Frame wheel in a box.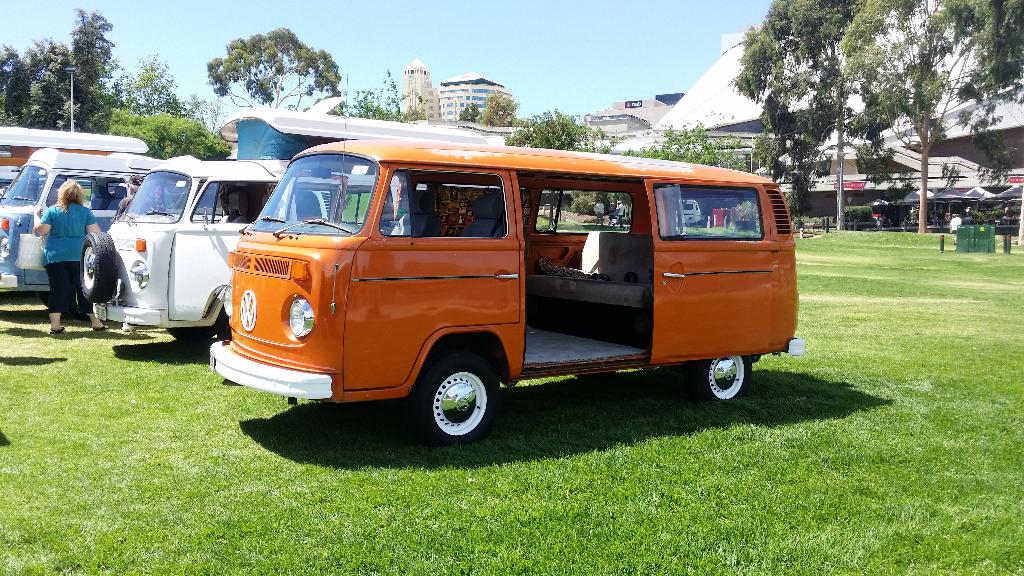
x1=418 y1=354 x2=498 y2=431.
